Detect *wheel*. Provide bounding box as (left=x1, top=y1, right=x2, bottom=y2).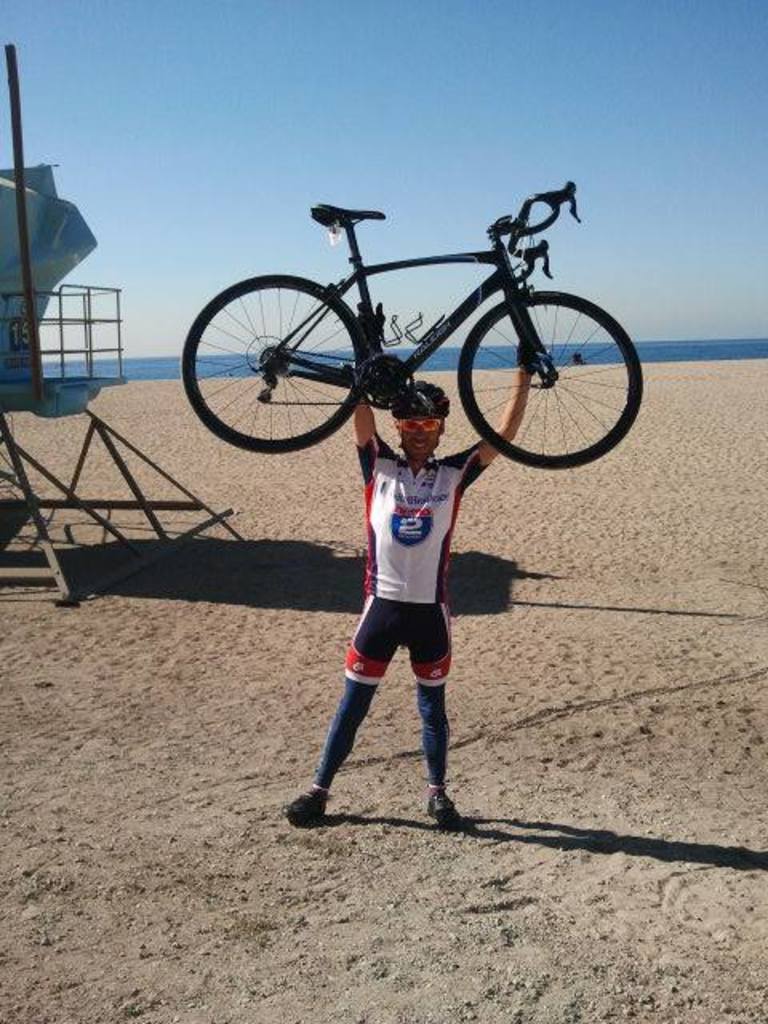
(left=200, top=258, right=373, bottom=446).
